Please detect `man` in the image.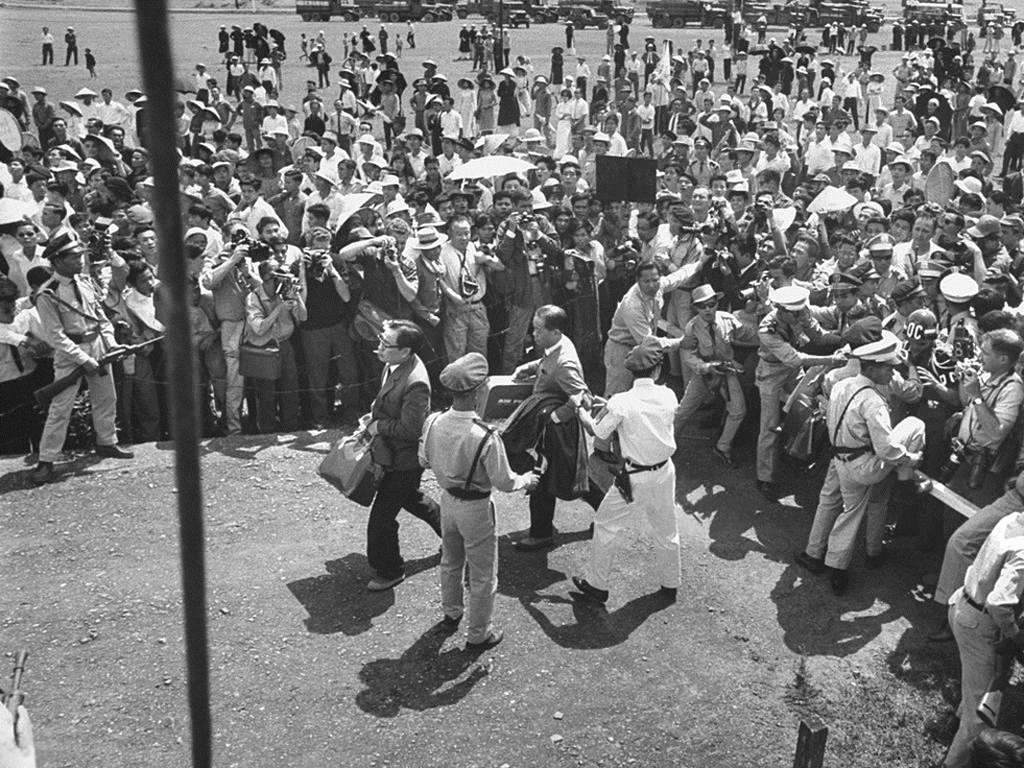
[45, 159, 90, 210].
